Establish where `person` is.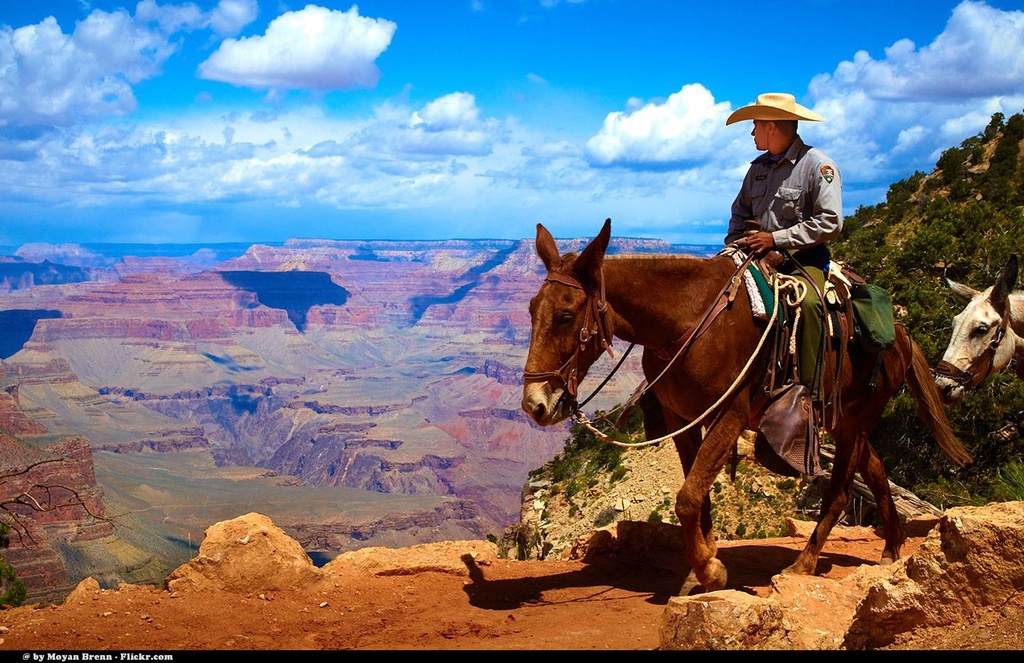
Established at <bbox>723, 88, 844, 400</bbox>.
